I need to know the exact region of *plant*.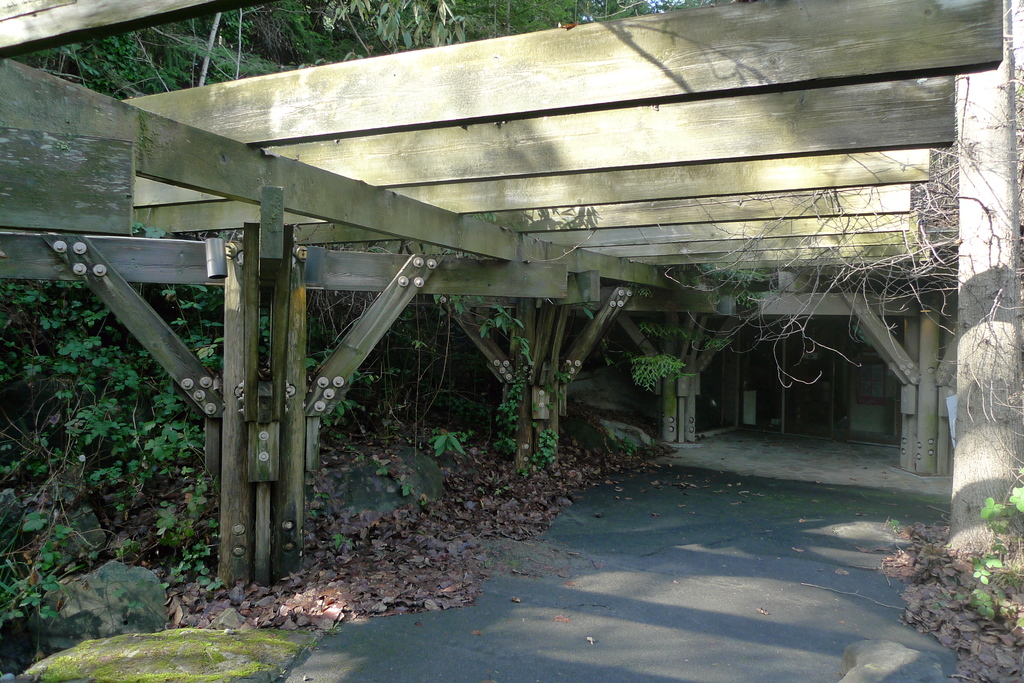
Region: BBox(259, 282, 281, 373).
